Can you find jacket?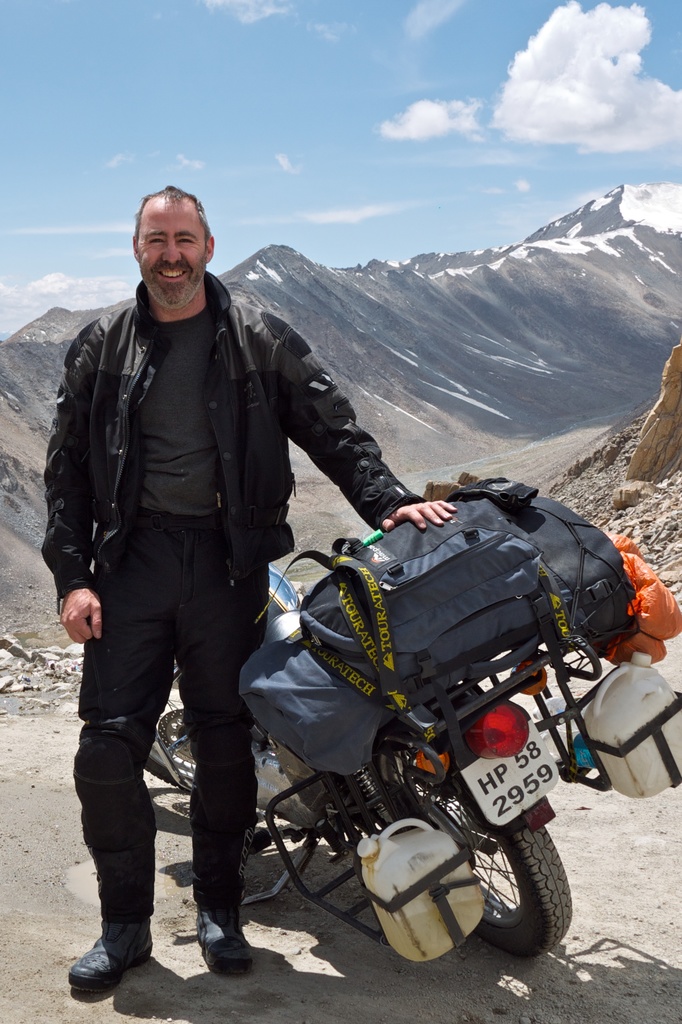
Yes, bounding box: locate(52, 219, 447, 593).
